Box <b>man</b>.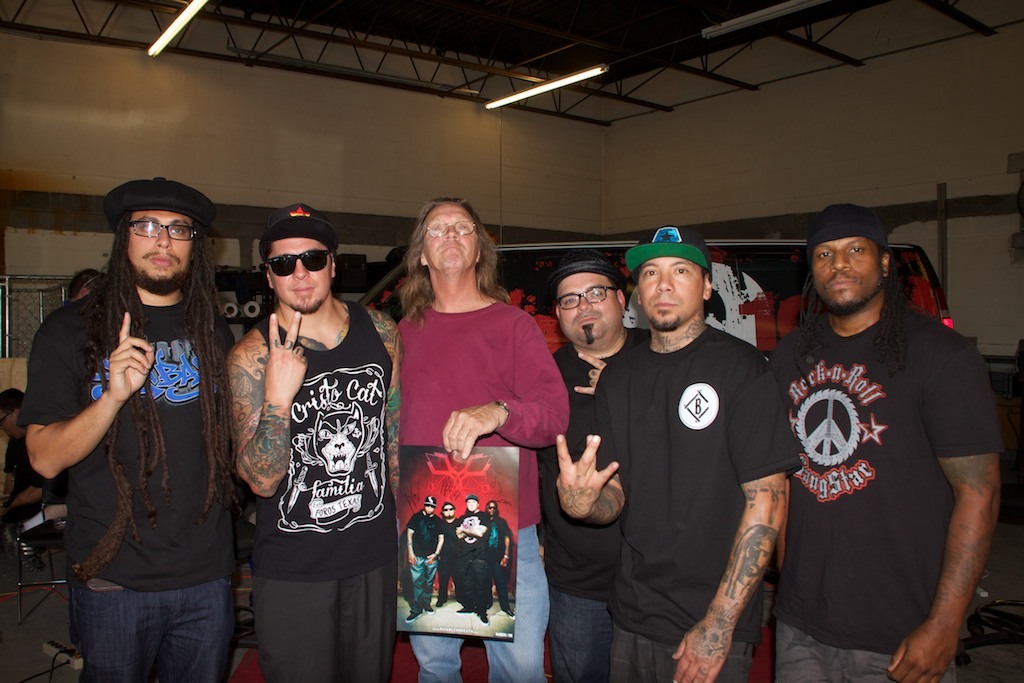
{"left": 771, "top": 202, "right": 1003, "bottom": 682}.
